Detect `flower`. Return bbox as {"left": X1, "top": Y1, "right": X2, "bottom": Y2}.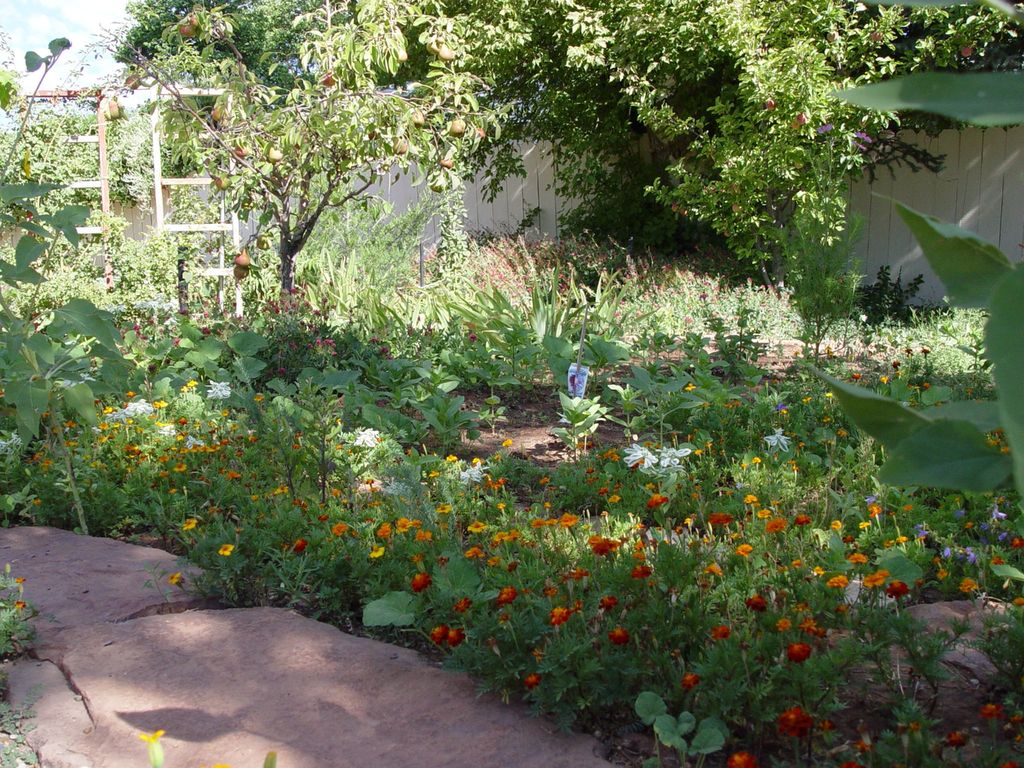
{"left": 1009, "top": 532, "right": 1023, "bottom": 549}.
